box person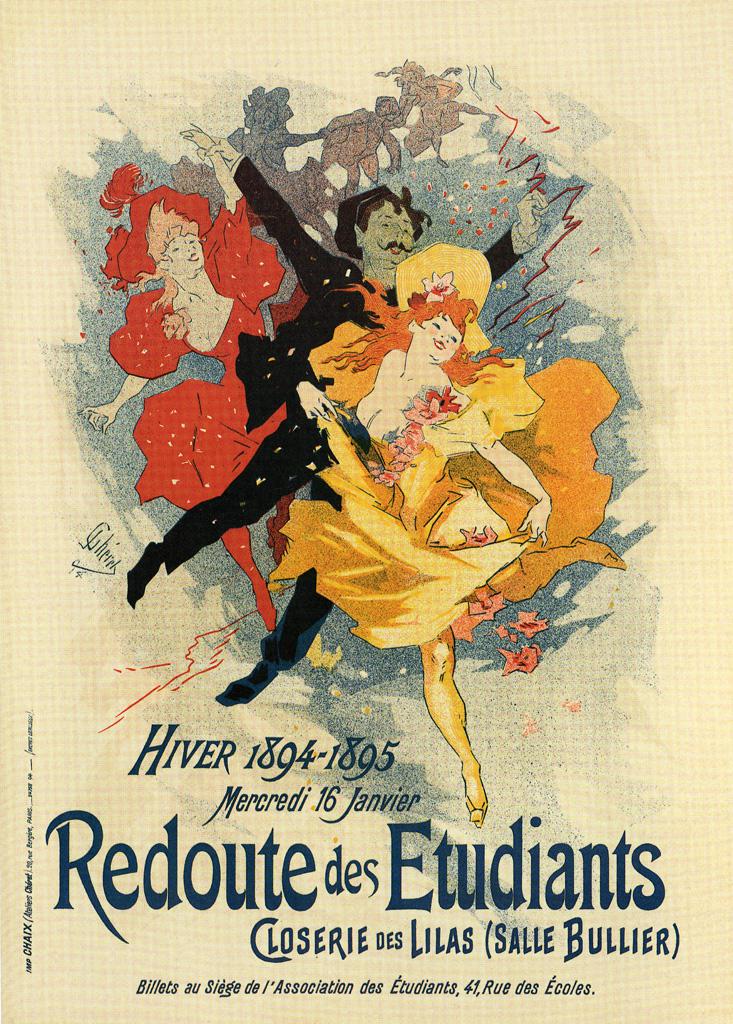
Rect(84, 164, 307, 629)
